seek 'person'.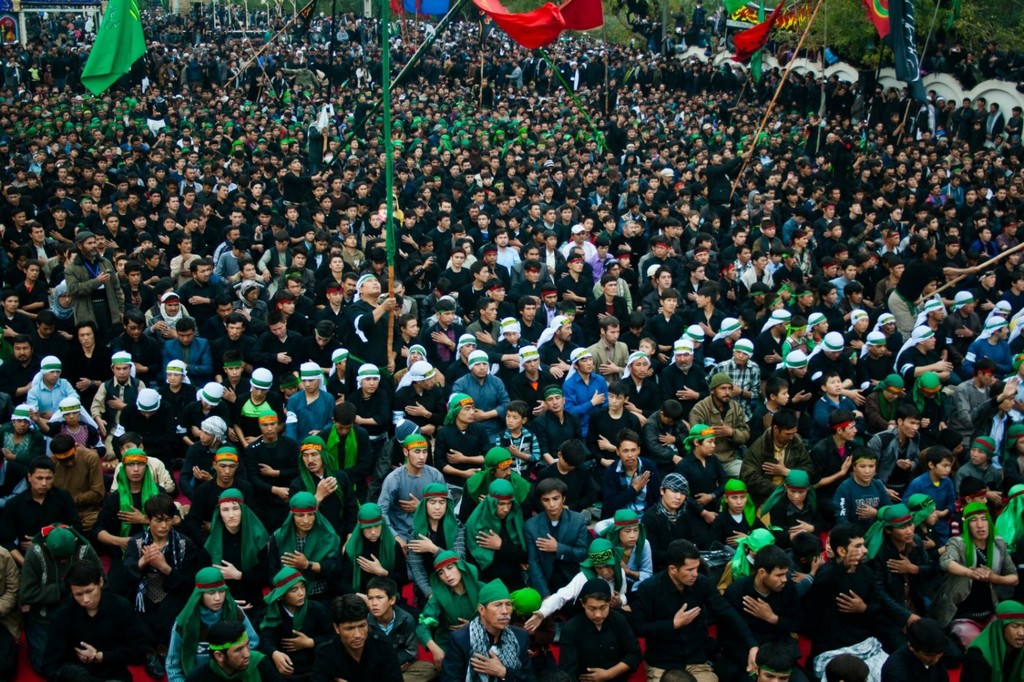
<bbox>897, 327, 966, 376</bbox>.
